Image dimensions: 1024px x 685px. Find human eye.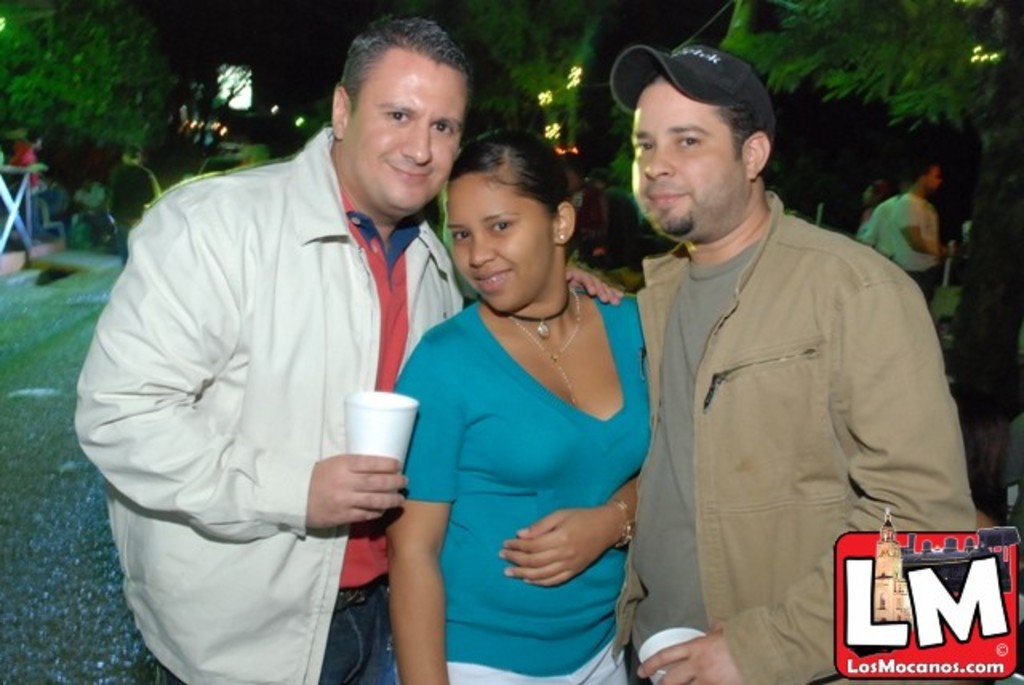
[674, 131, 706, 152].
